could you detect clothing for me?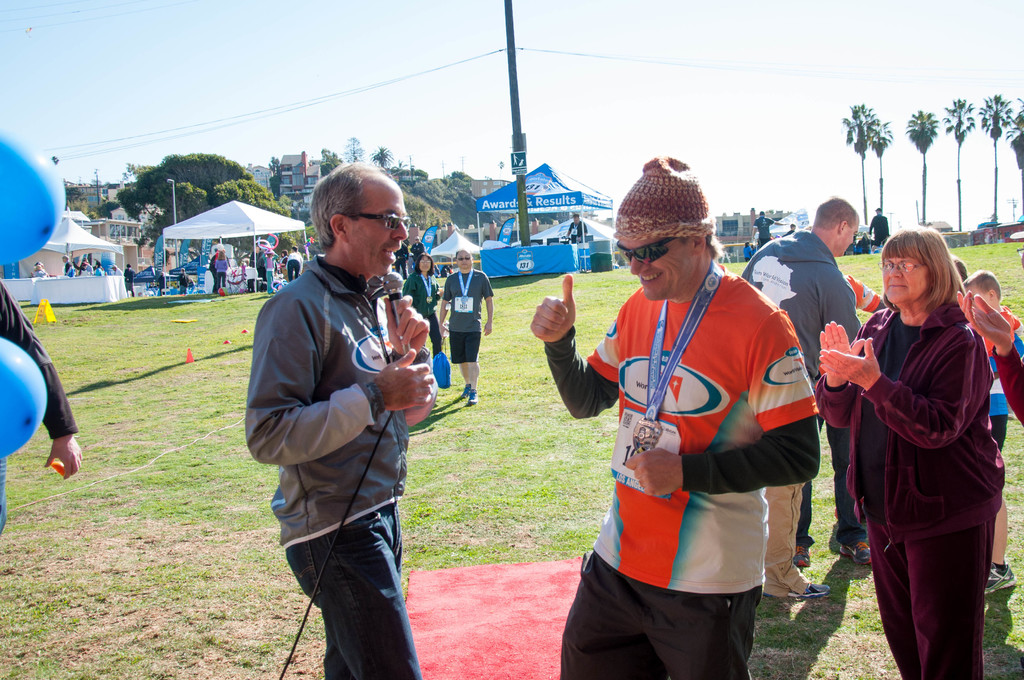
Detection result: 803, 266, 883, 547.
